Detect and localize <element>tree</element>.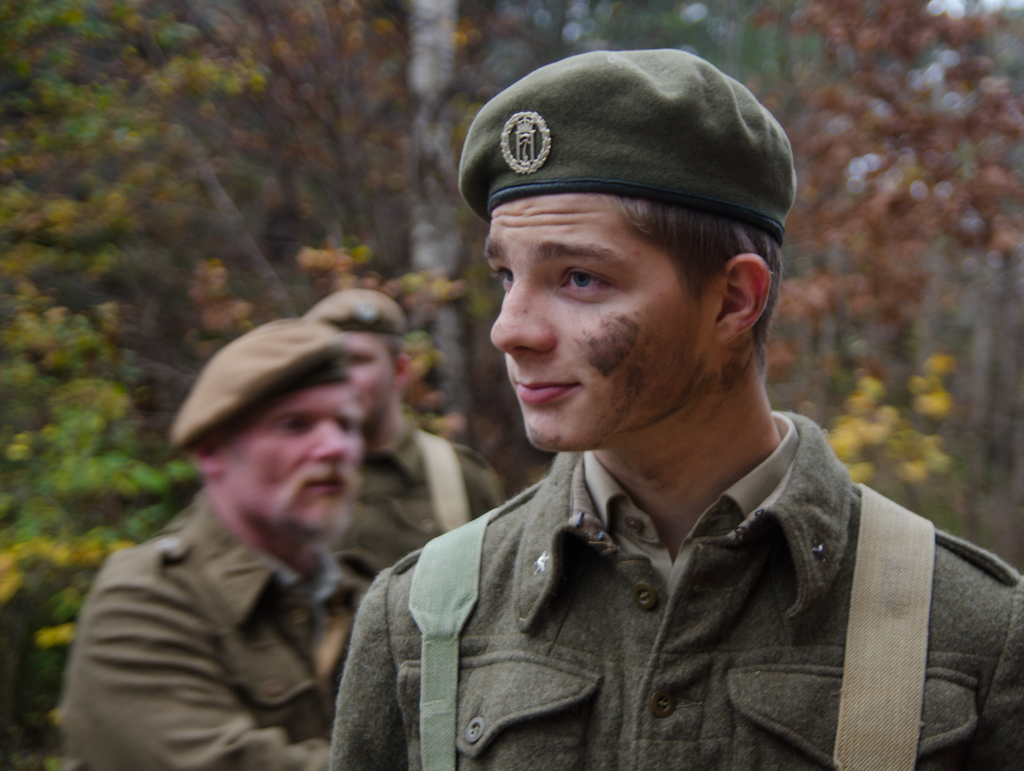
Localized at {"x1": 442, "y1": 0, "x2": 858, "y2": 127}.
